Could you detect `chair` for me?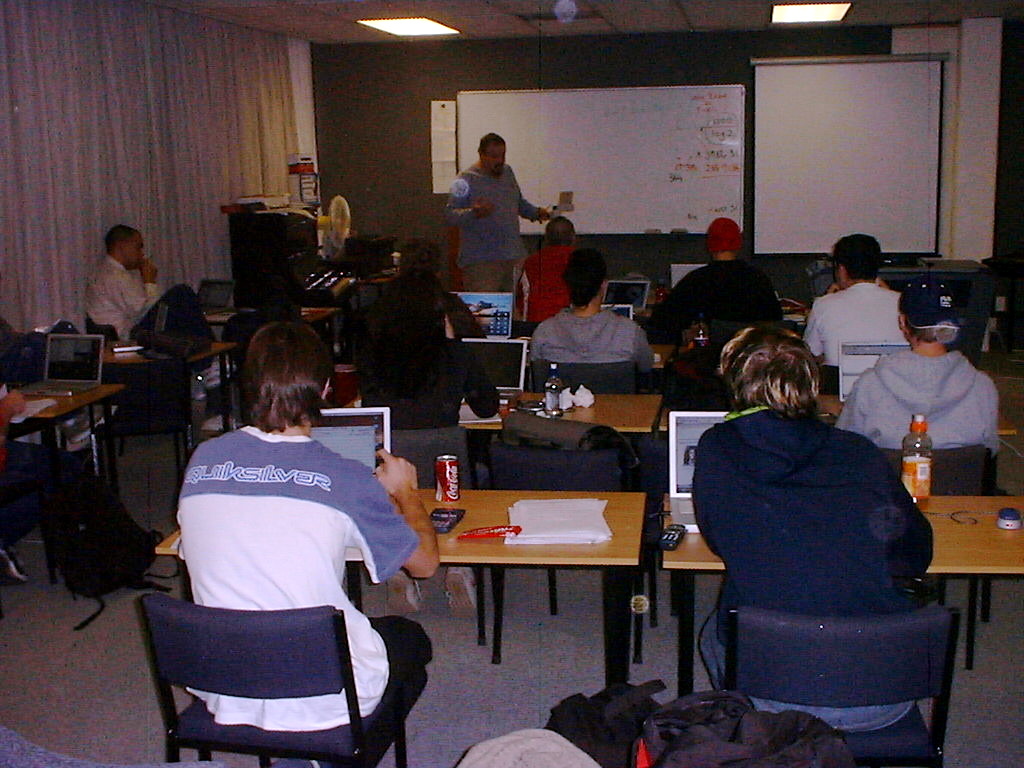
Detection result: bbox=[530, 359, 641, 392].
